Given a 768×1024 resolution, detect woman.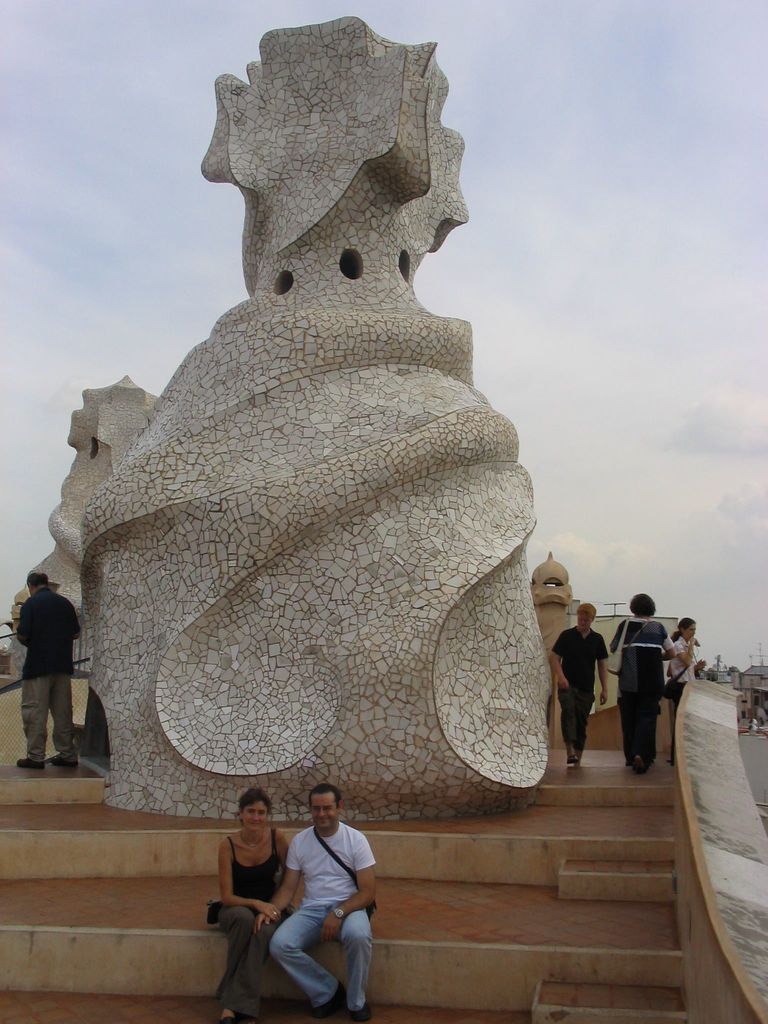
bbox=[204, 777, 305, 1001].
